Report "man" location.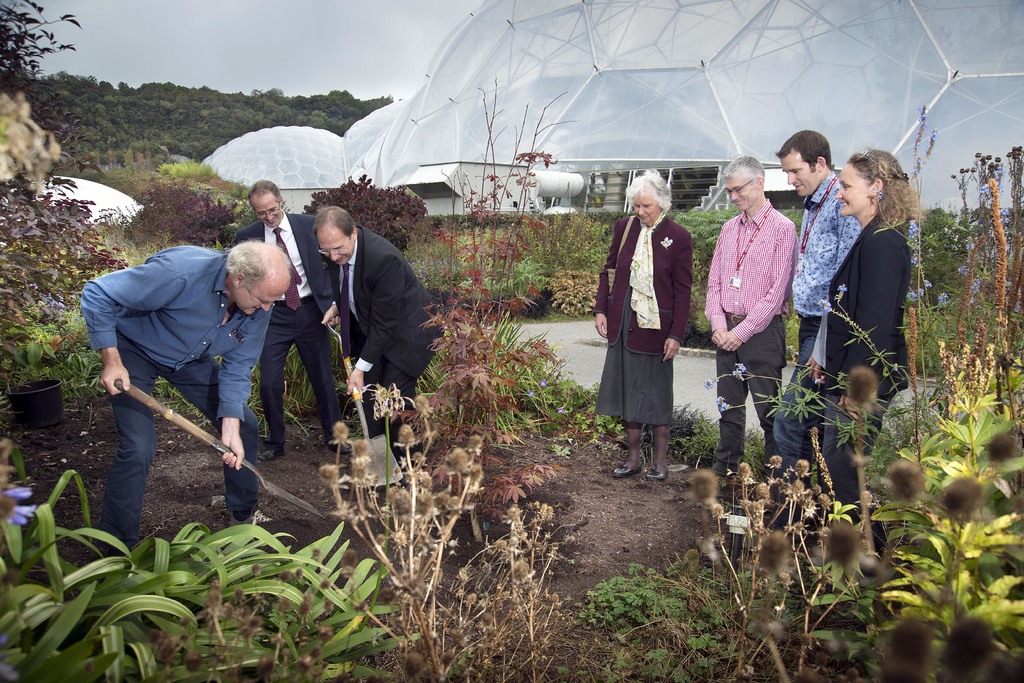
Report: (x1=771, y1=131, x2=861, y2=495).
